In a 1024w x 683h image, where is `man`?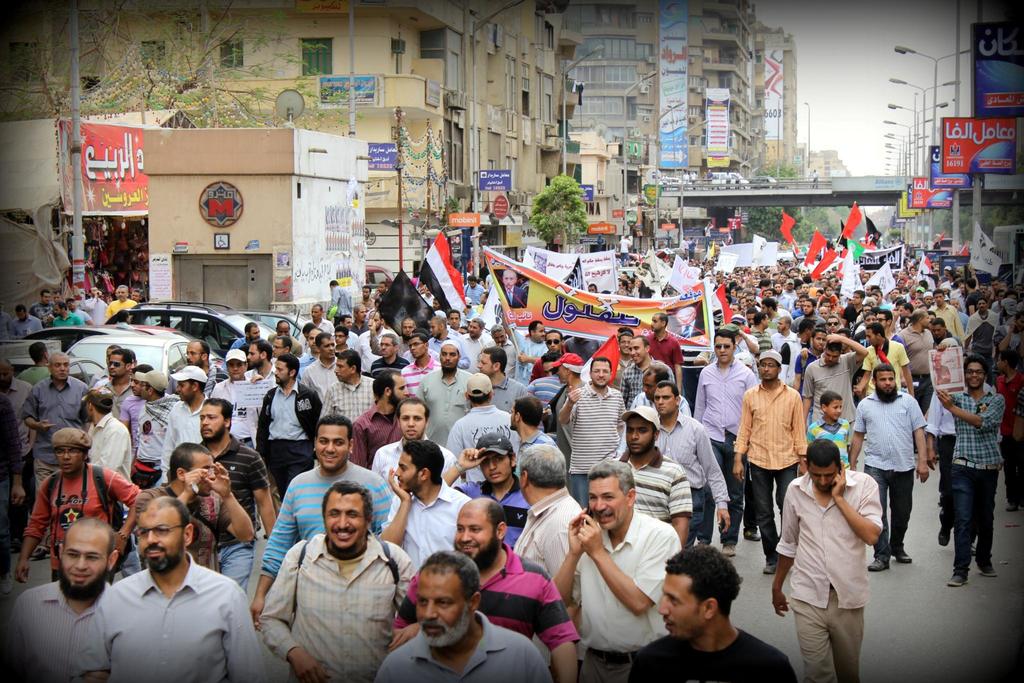
x1=71, y1=495, x2=244, y2=682.
